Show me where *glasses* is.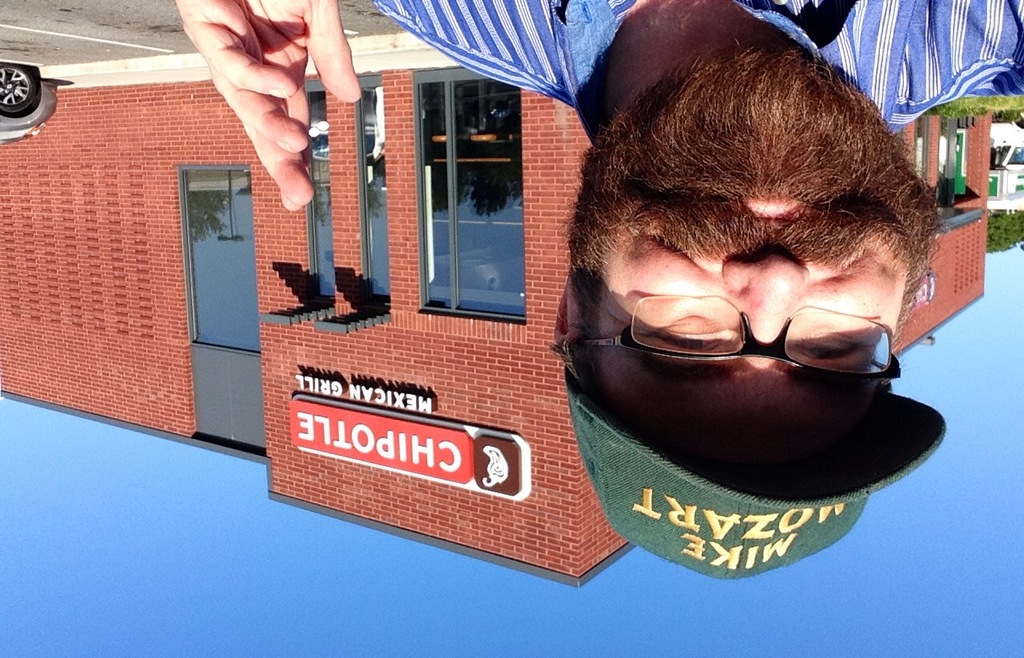
*glasses* is at 597,292,934,377.
